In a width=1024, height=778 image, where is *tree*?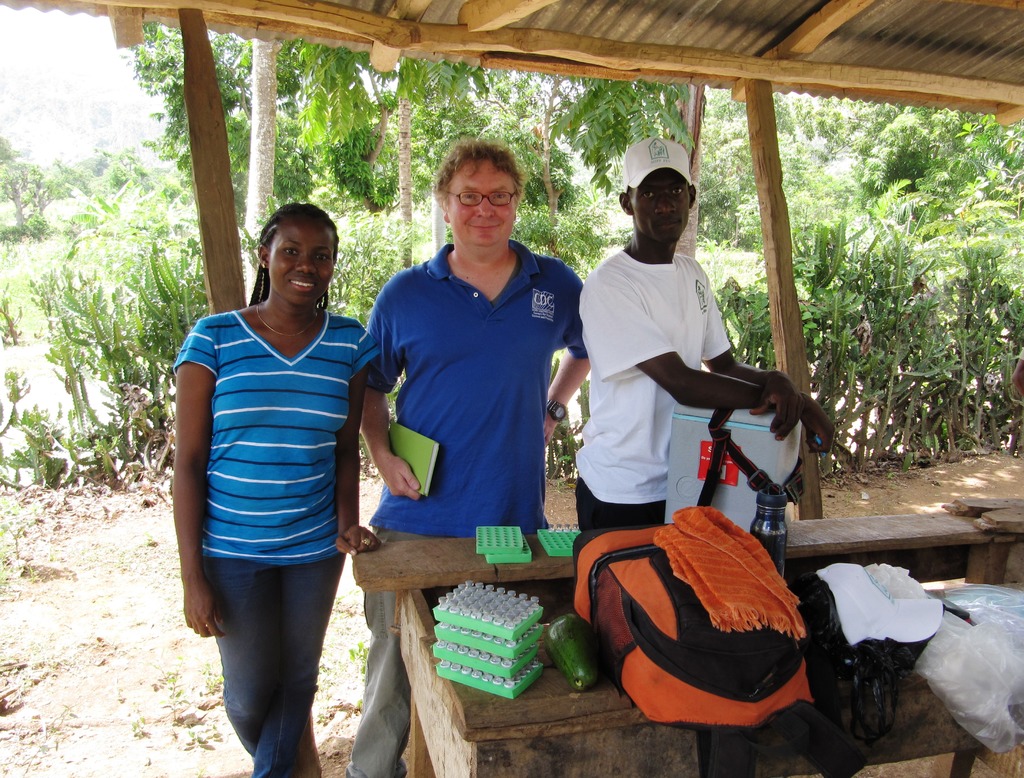
699 91 1016 287.
